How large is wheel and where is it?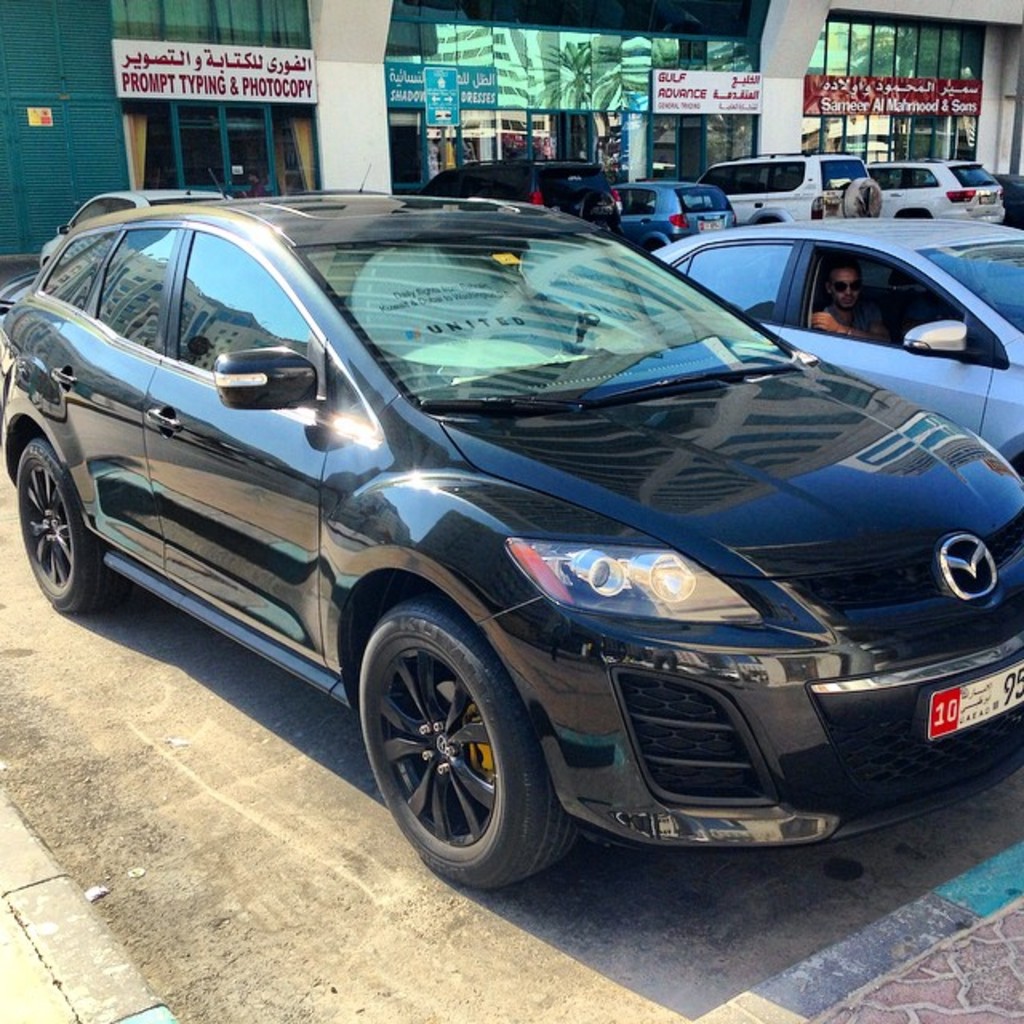
Bounding box: 842, 178, 883, 216.
